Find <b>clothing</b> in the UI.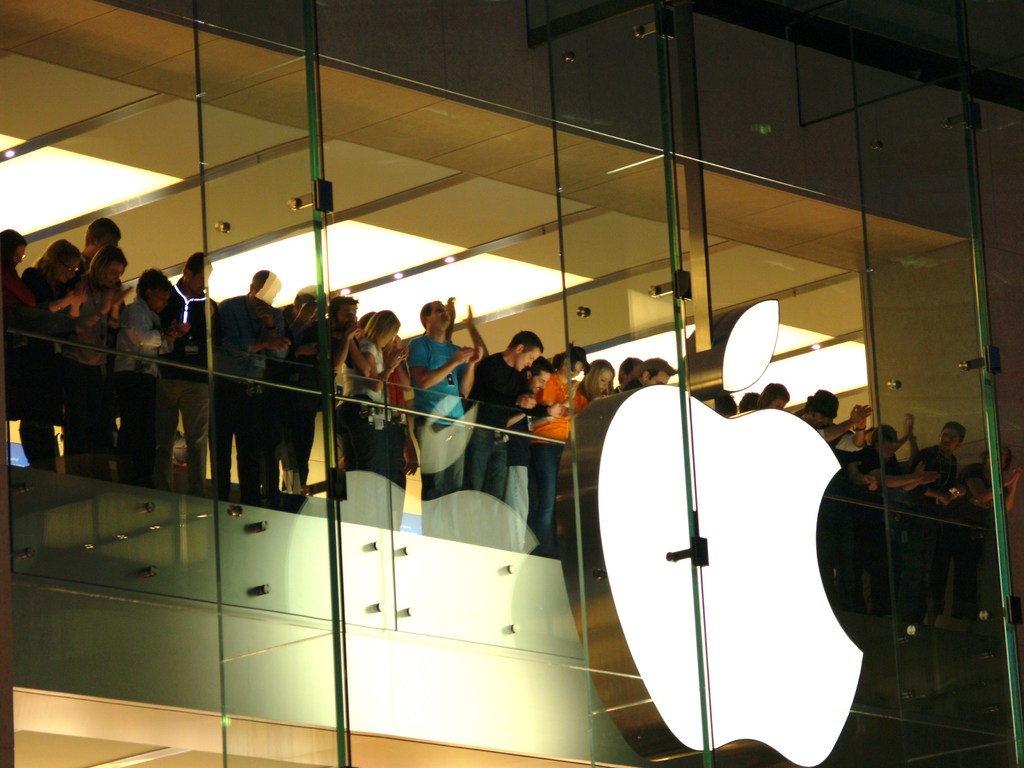
UI element at <bbox>74, 282, 126, 463</bbox>.
